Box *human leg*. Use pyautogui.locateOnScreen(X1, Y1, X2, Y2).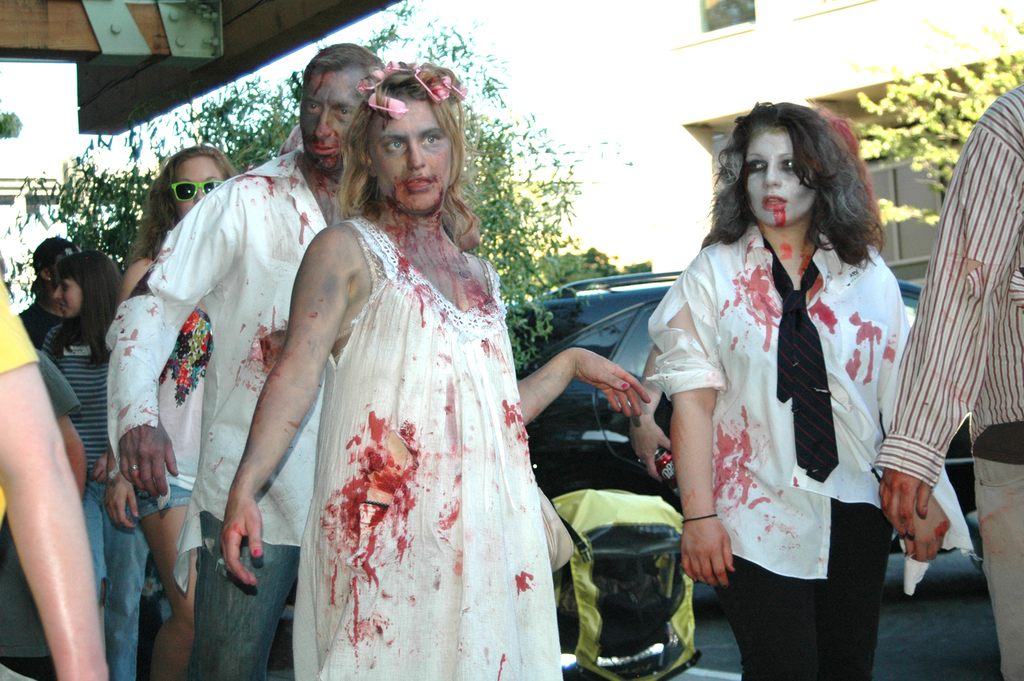
pyautogui.locateOnScreen(188, 506, 296, 680).
